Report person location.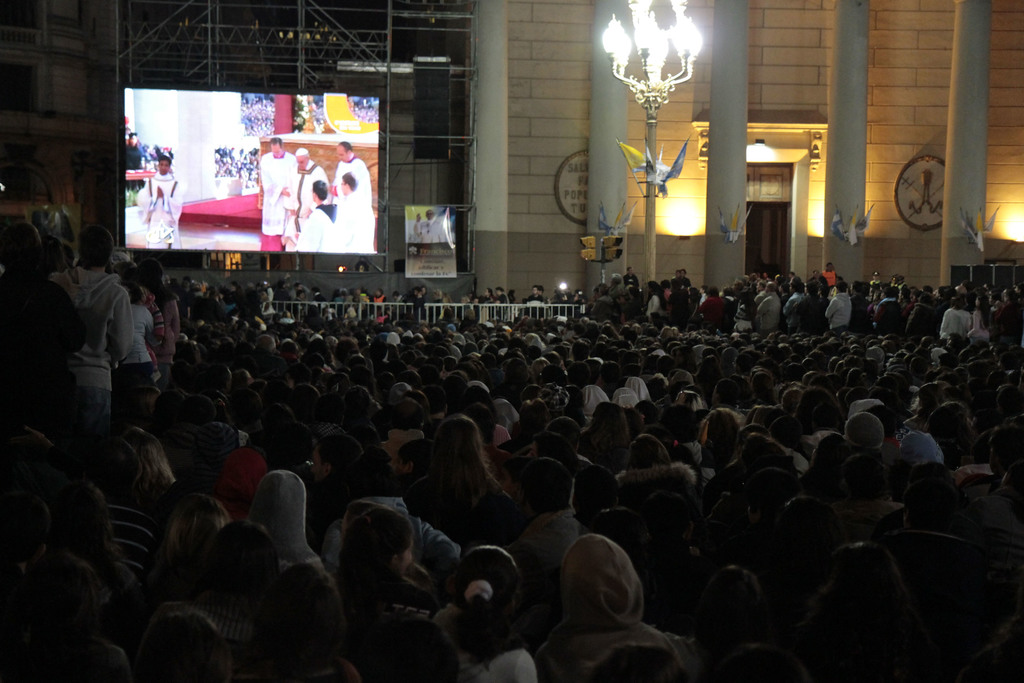
Report: l=142, t=156, r=182, b=250.
